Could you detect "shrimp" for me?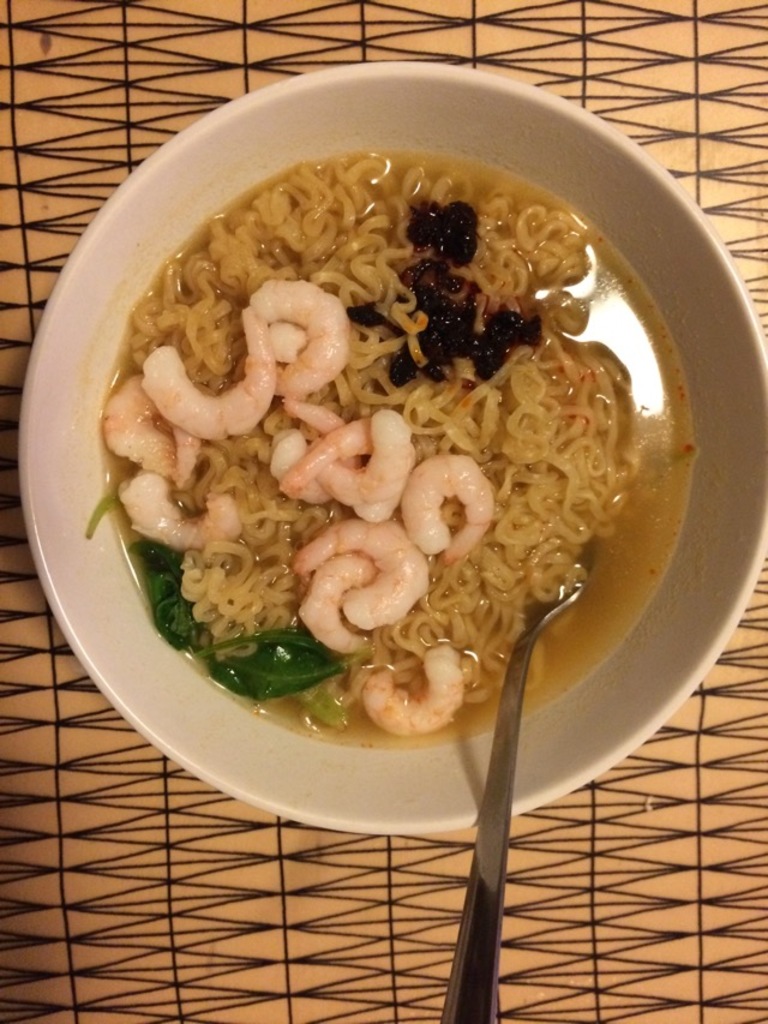
Detection result: detection(319, 412, 410, 503).
